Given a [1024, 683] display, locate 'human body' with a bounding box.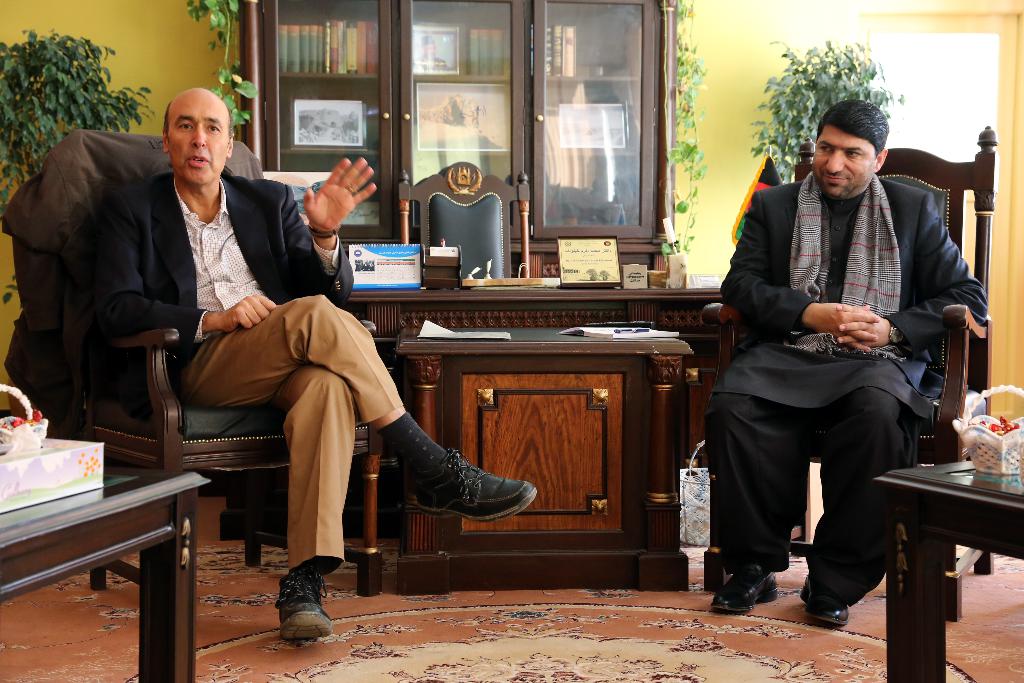
Located: bbox=[714, 76, 945, 606].
